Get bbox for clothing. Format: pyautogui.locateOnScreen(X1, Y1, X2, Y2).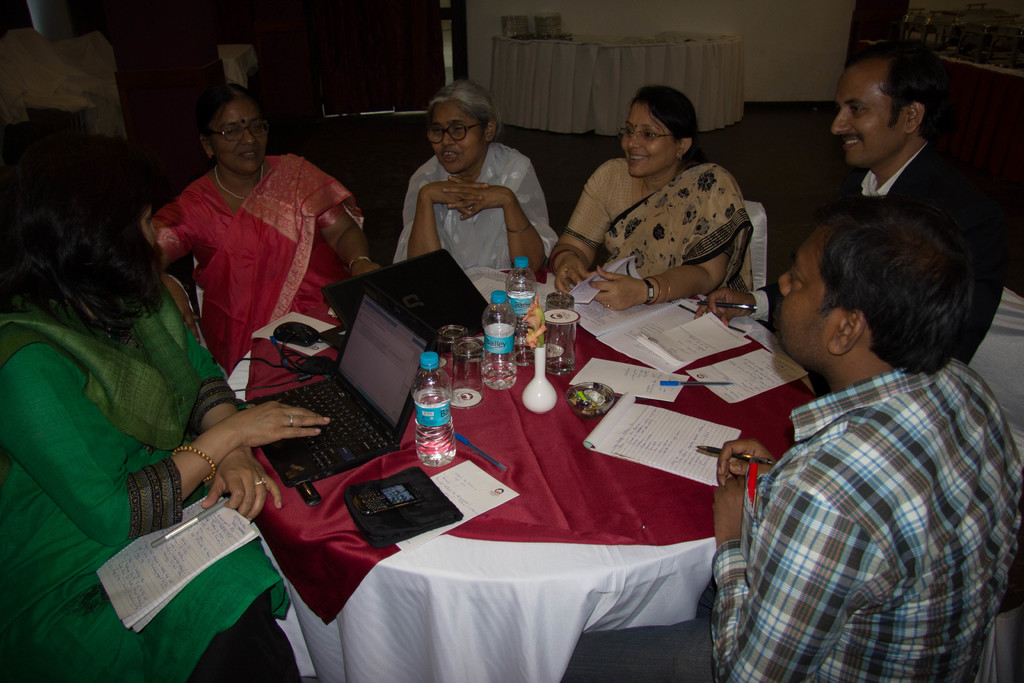
pyautogui.locateOnScreen(733, 258, 1005, 682).
